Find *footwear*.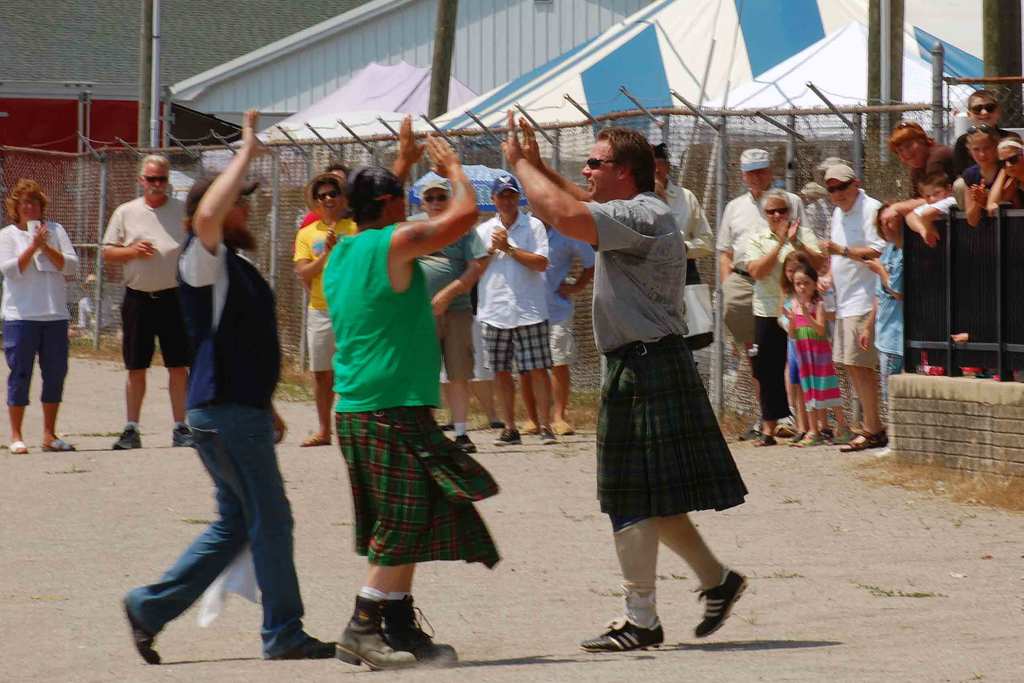
5:438:28:453.
